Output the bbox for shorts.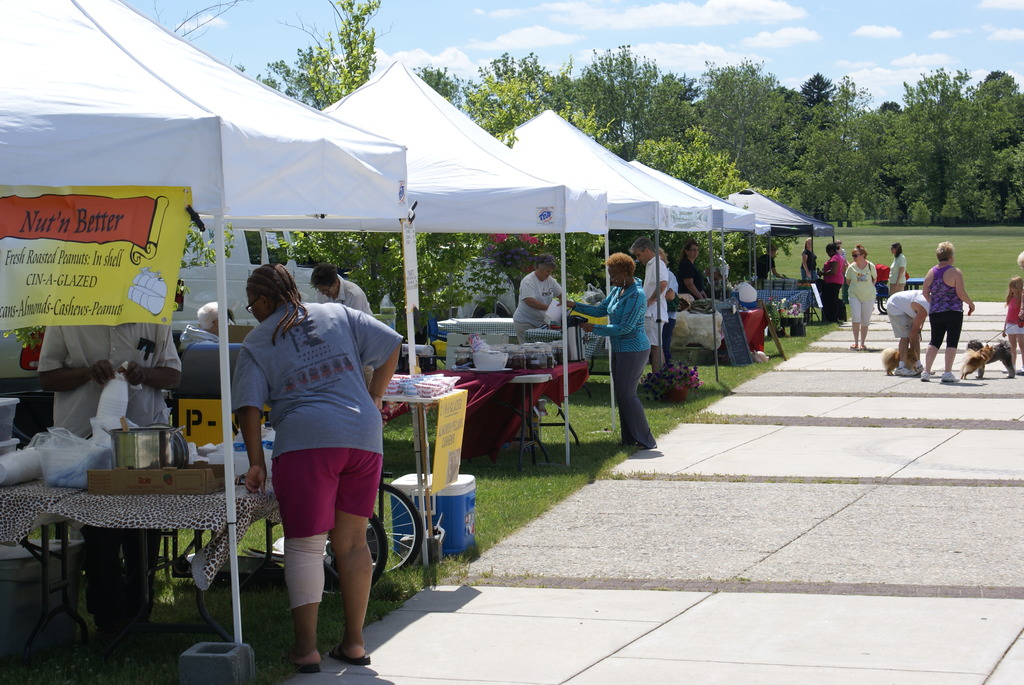
(271, 449, 383, 539).
